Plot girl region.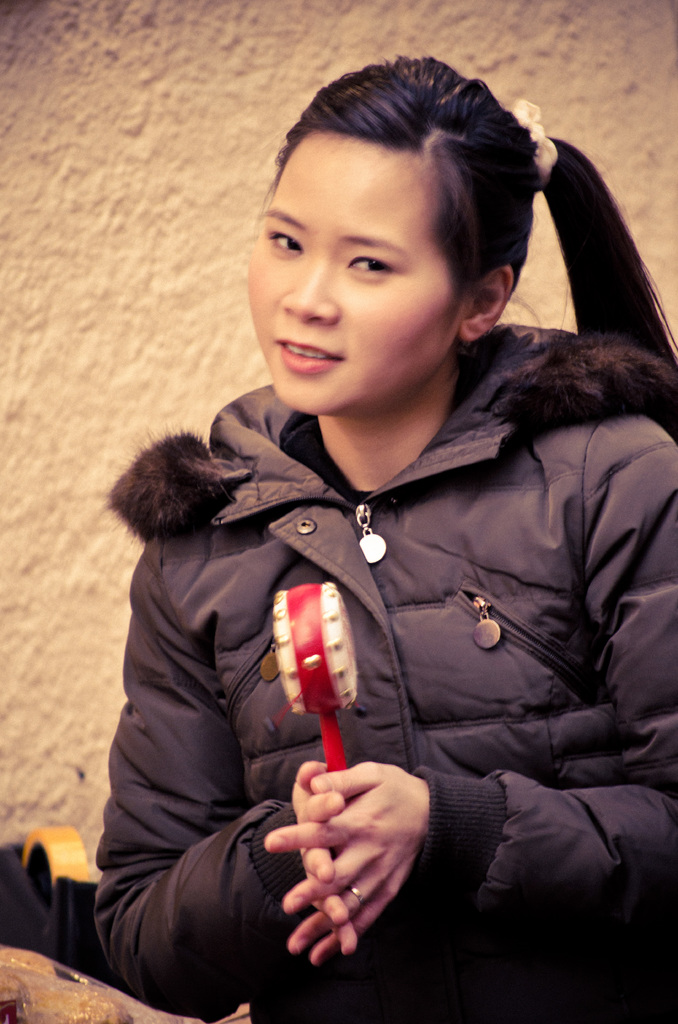
Plotted at 101/56/677/1023.
